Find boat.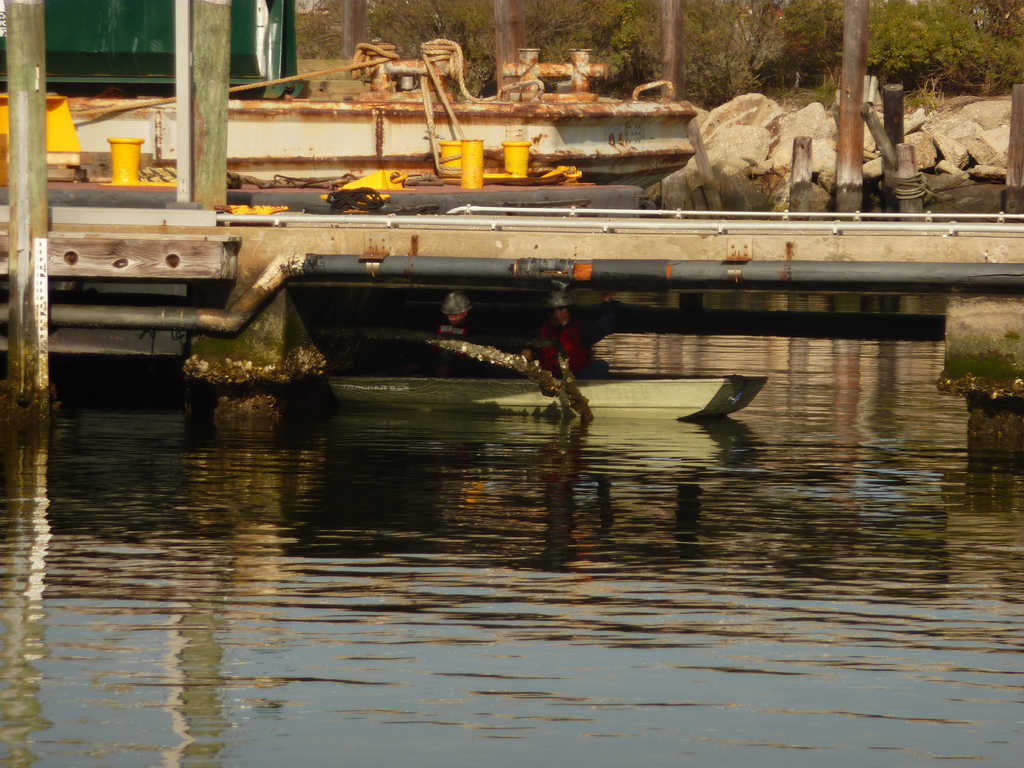
box=[328, 364, 767, 423].
